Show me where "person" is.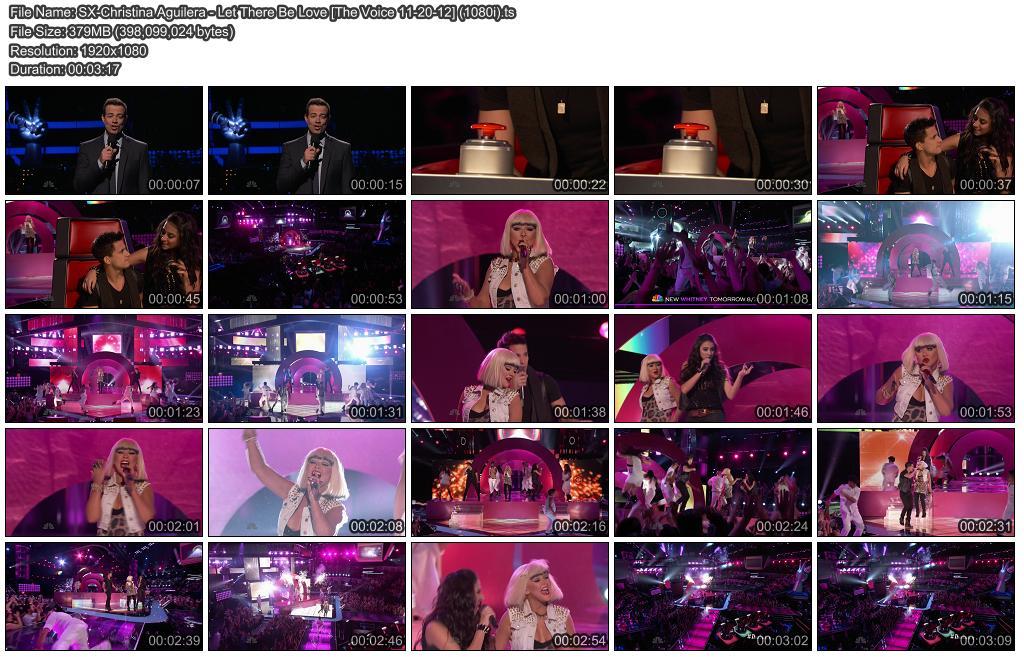
"person" is at rect(99, 571, 117, 614).
